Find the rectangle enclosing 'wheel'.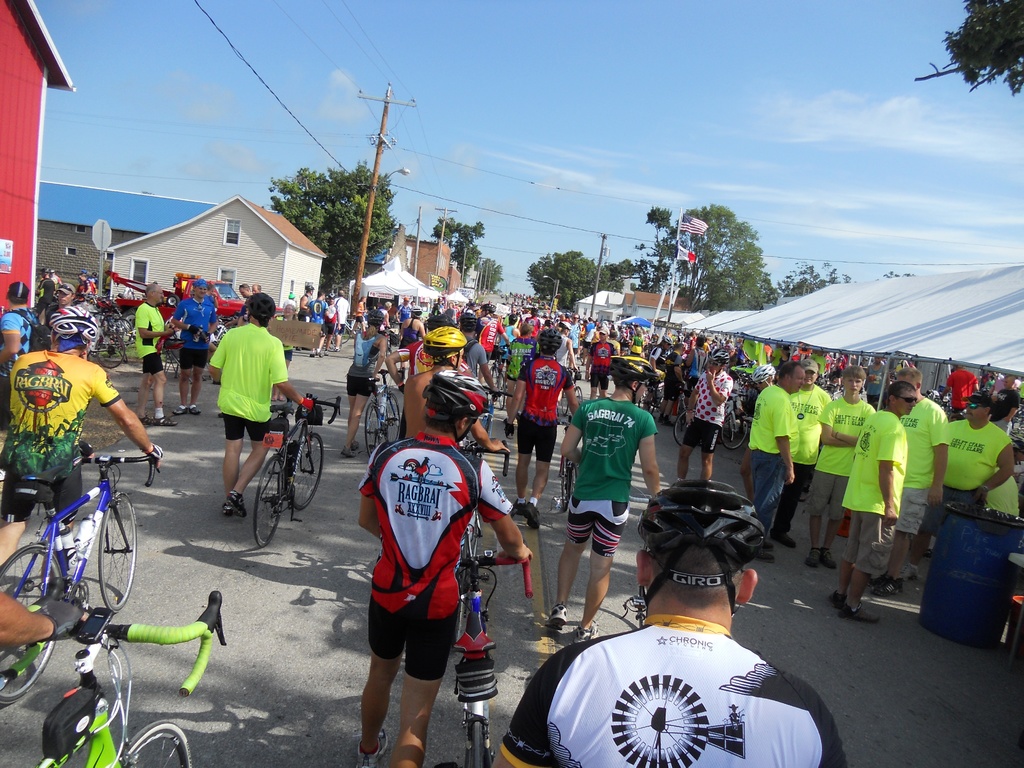
box(252, 449, 285, 547).
